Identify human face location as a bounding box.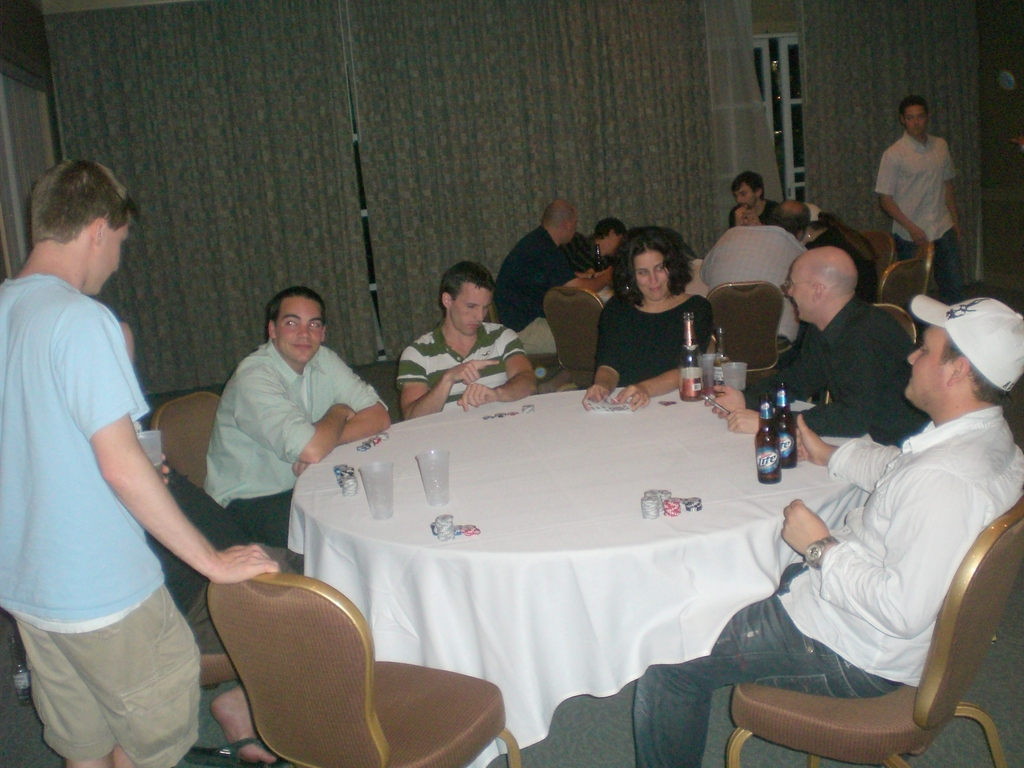
273,293,324,364.
